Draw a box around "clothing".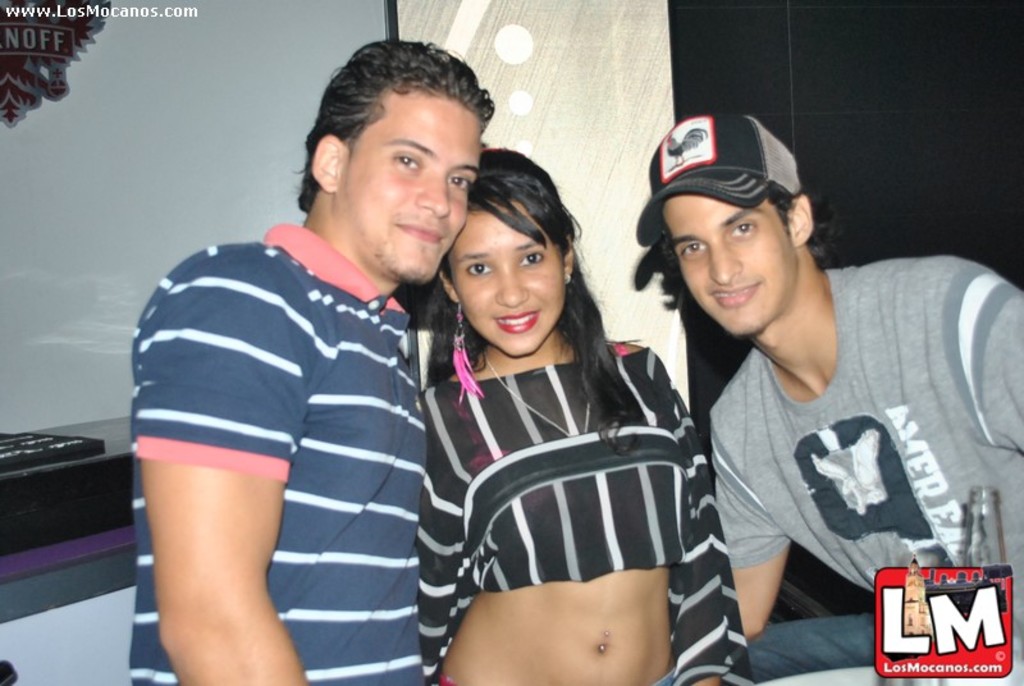
x1=704 y1=252 x2=1023 y2=685.
